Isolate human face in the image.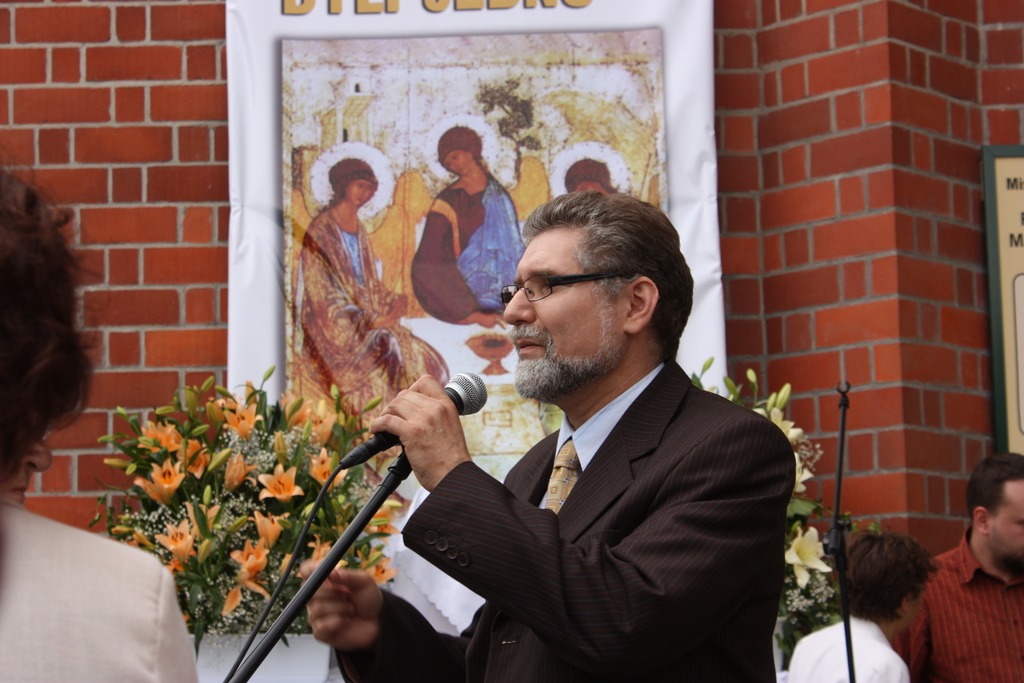
Isolated region: <bbox>0, 441, 52, 505</bbox>.
